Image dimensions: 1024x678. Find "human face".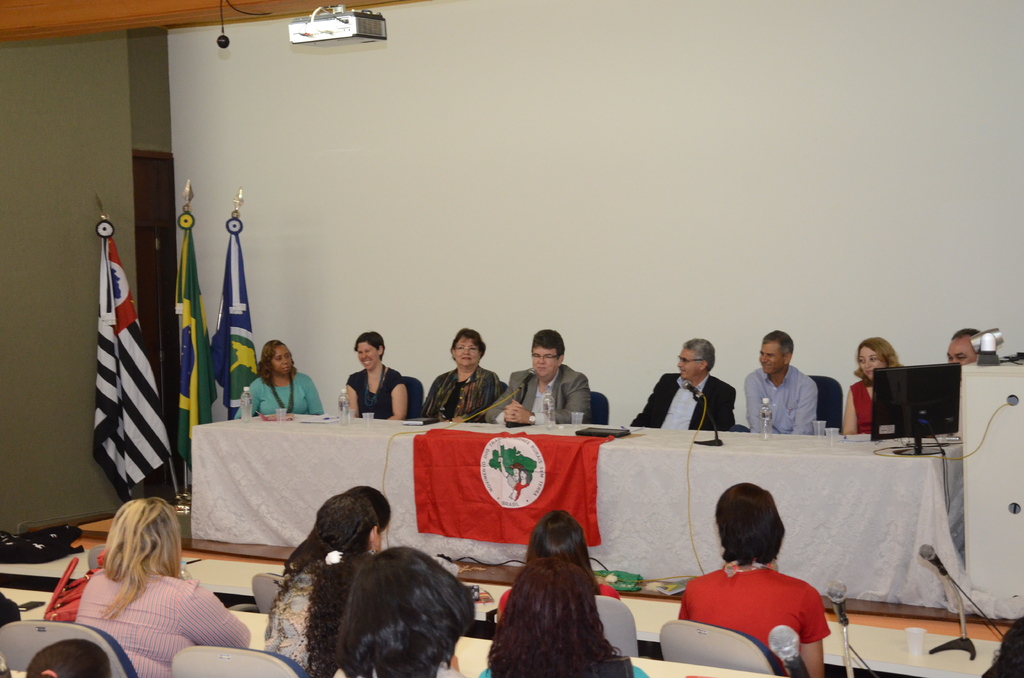
[x1=357, y1=344, x2=378, y2=372].
